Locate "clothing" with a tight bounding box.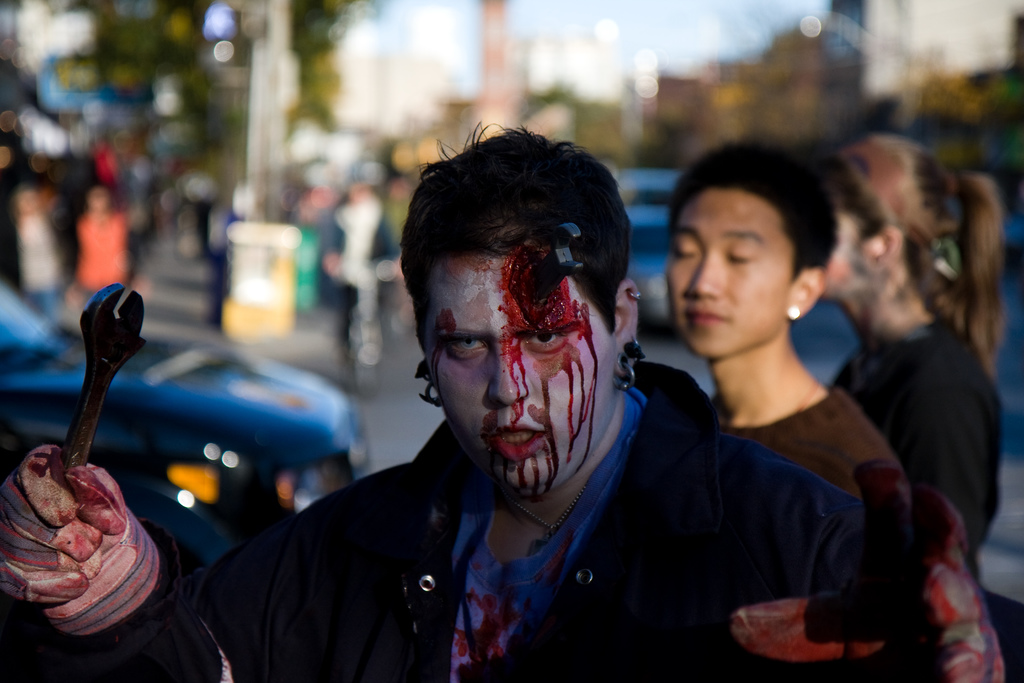
{"left": 829, "top": 315, "right": 1002, "bottom": 545}.
